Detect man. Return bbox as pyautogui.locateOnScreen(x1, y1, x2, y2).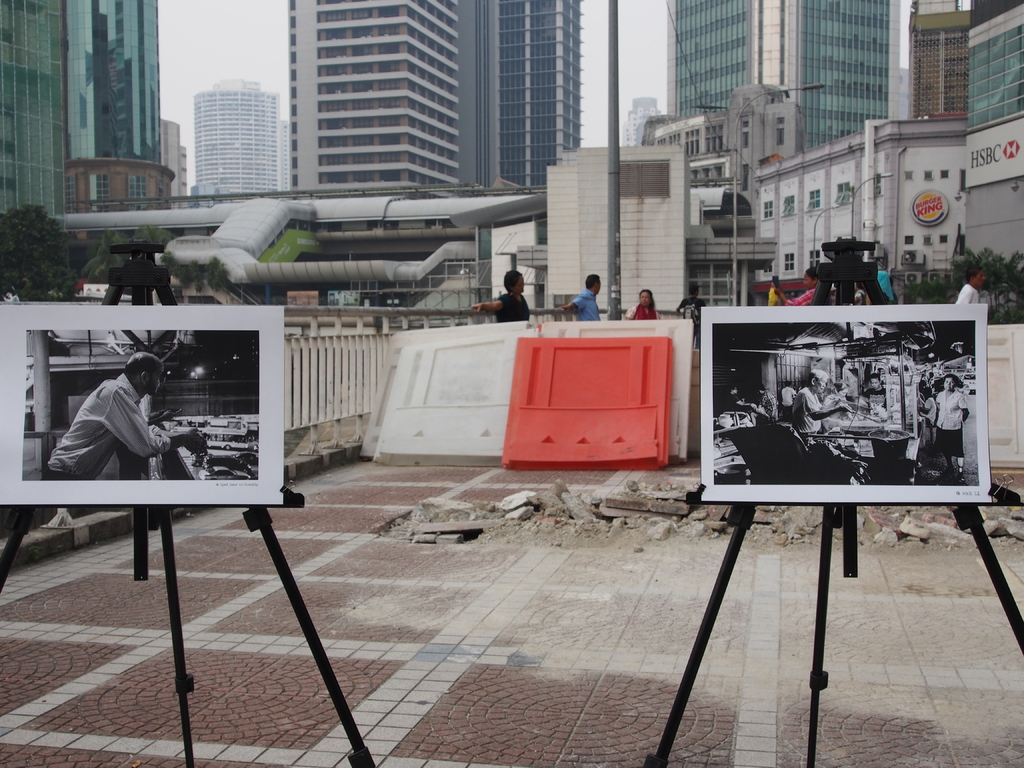
pyautogui.locateOnScreen(789, 367, 852, 447).
